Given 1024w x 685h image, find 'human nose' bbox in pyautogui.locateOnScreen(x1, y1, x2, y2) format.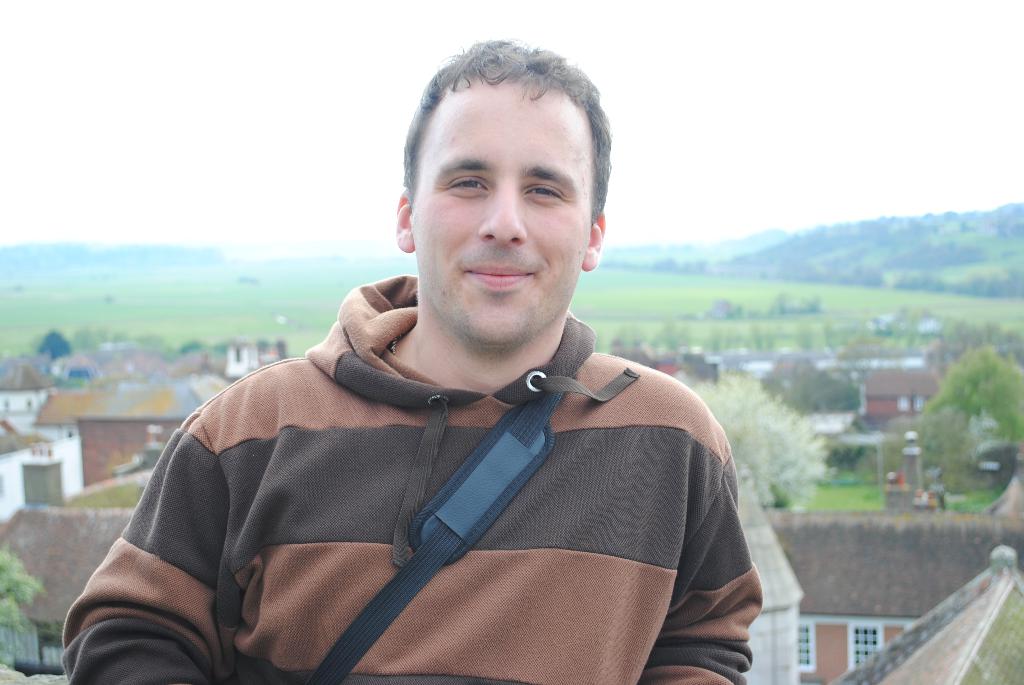
pyautogui.locateOnScreen(476, 176, 528, 244).
